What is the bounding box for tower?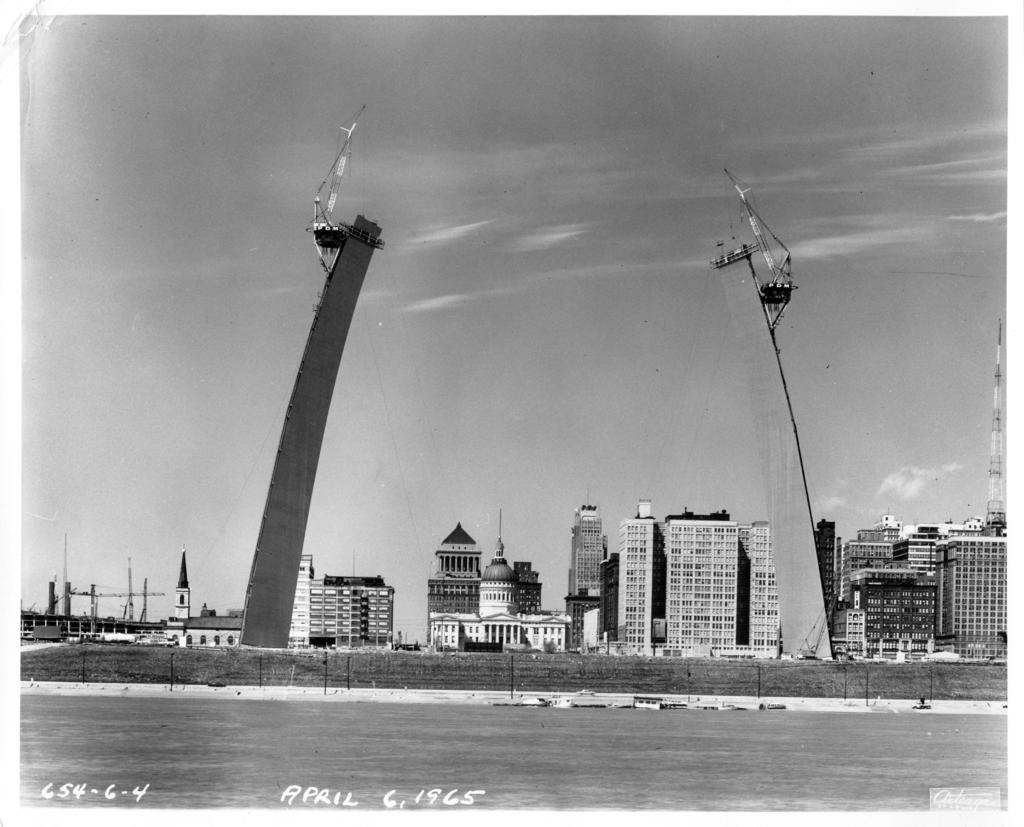
429 526 482 654.
